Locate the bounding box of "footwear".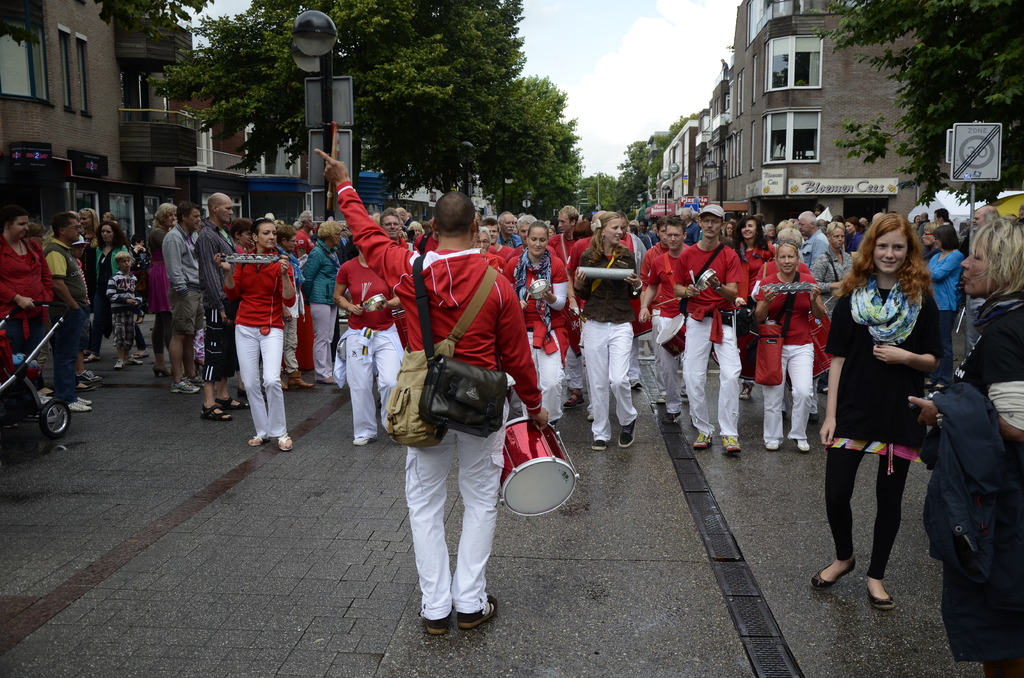
Bounding box: pyautogui.locateOnScreen(797, 430, 810, 455).
